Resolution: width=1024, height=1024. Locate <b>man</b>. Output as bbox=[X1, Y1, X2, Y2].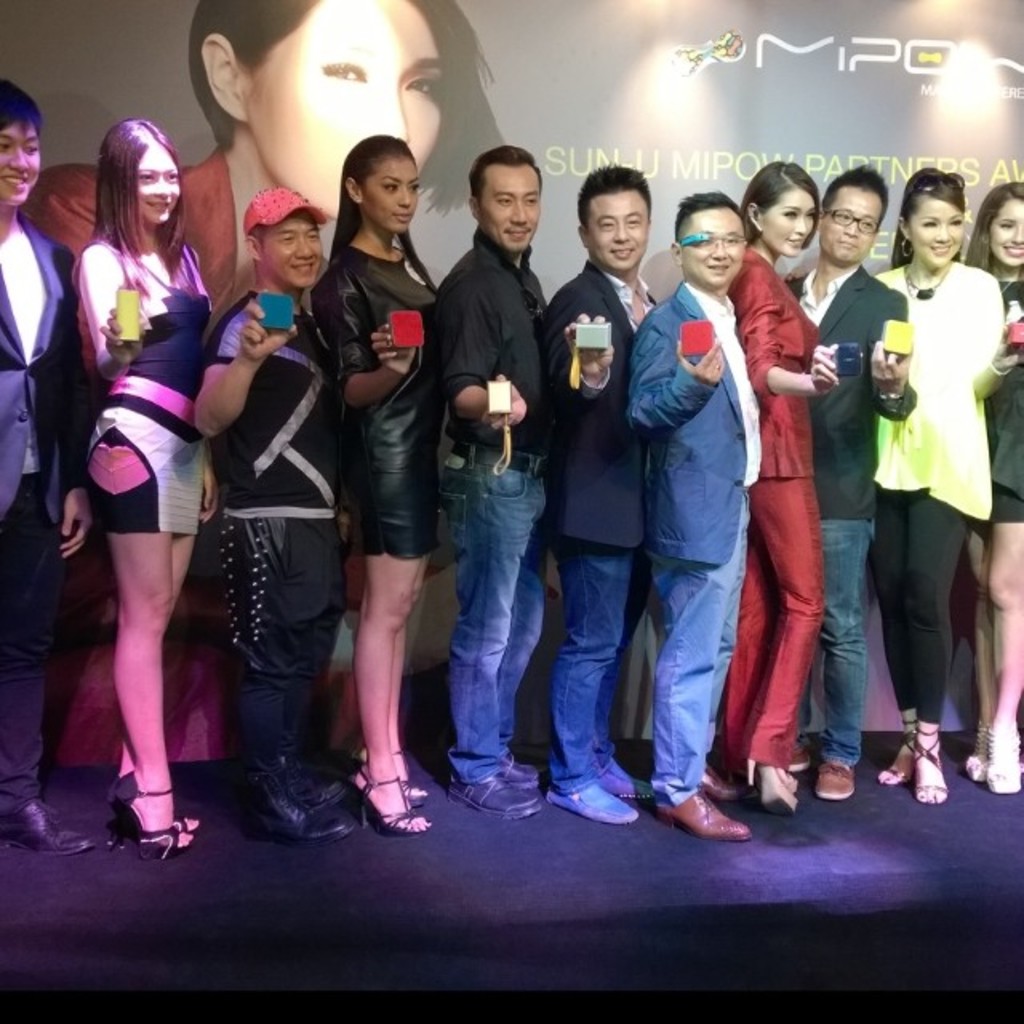
bbox=[544, 166, 650, 827].
